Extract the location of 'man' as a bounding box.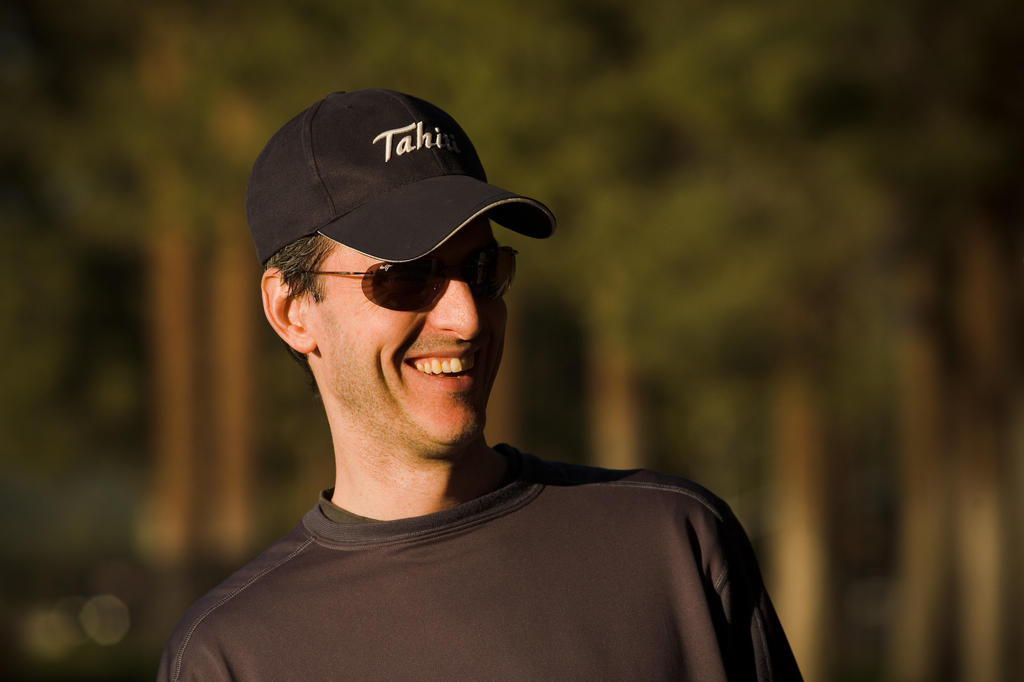
{"x1": 138, "y1": 82, "x2": 803, "y2": 669}.
